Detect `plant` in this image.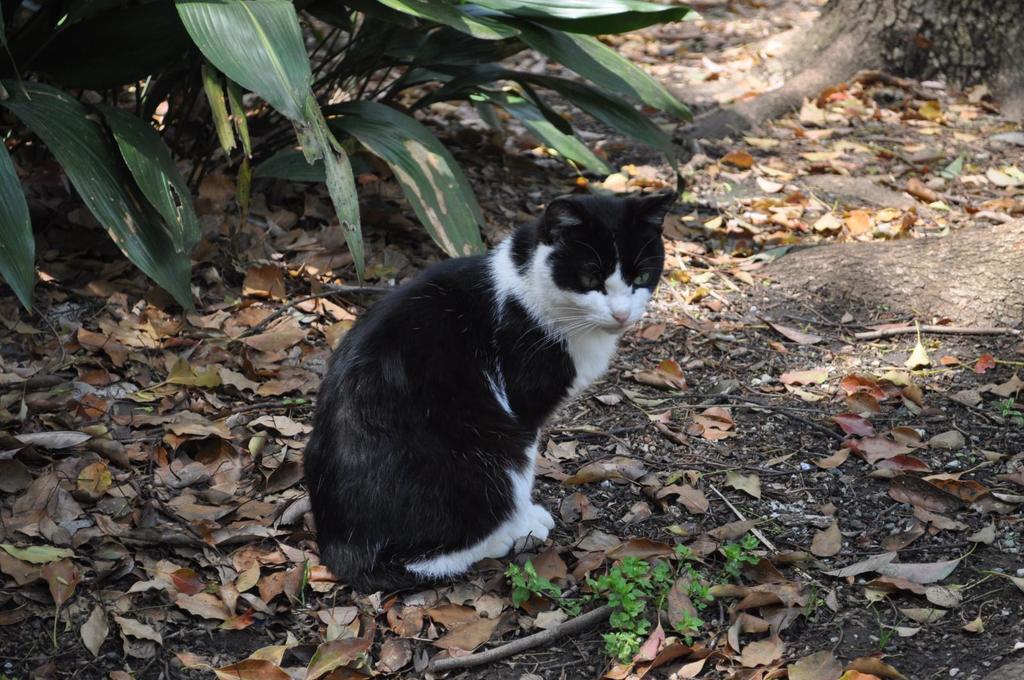
Detection: box(869, 599, 900, 652).
